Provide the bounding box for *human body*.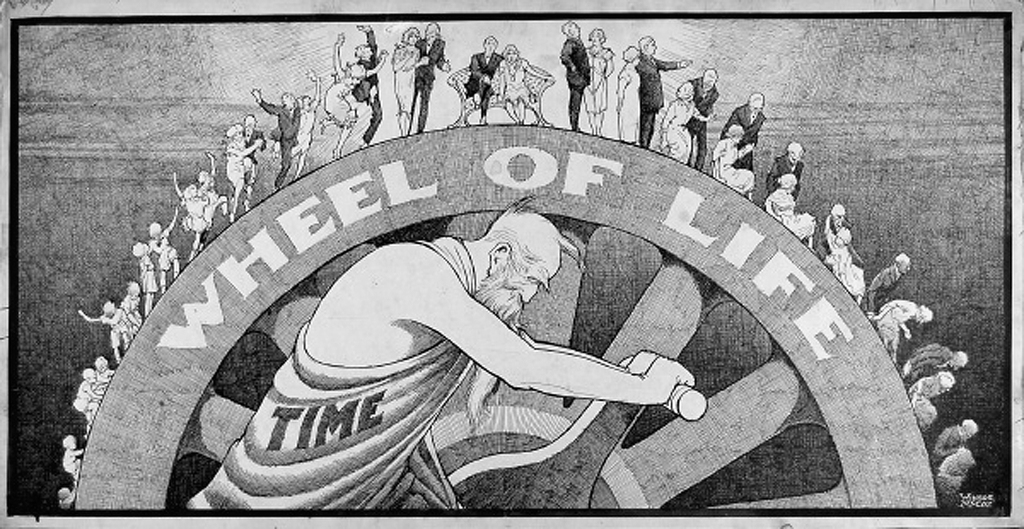
box=[896, 344, 968, 386].
